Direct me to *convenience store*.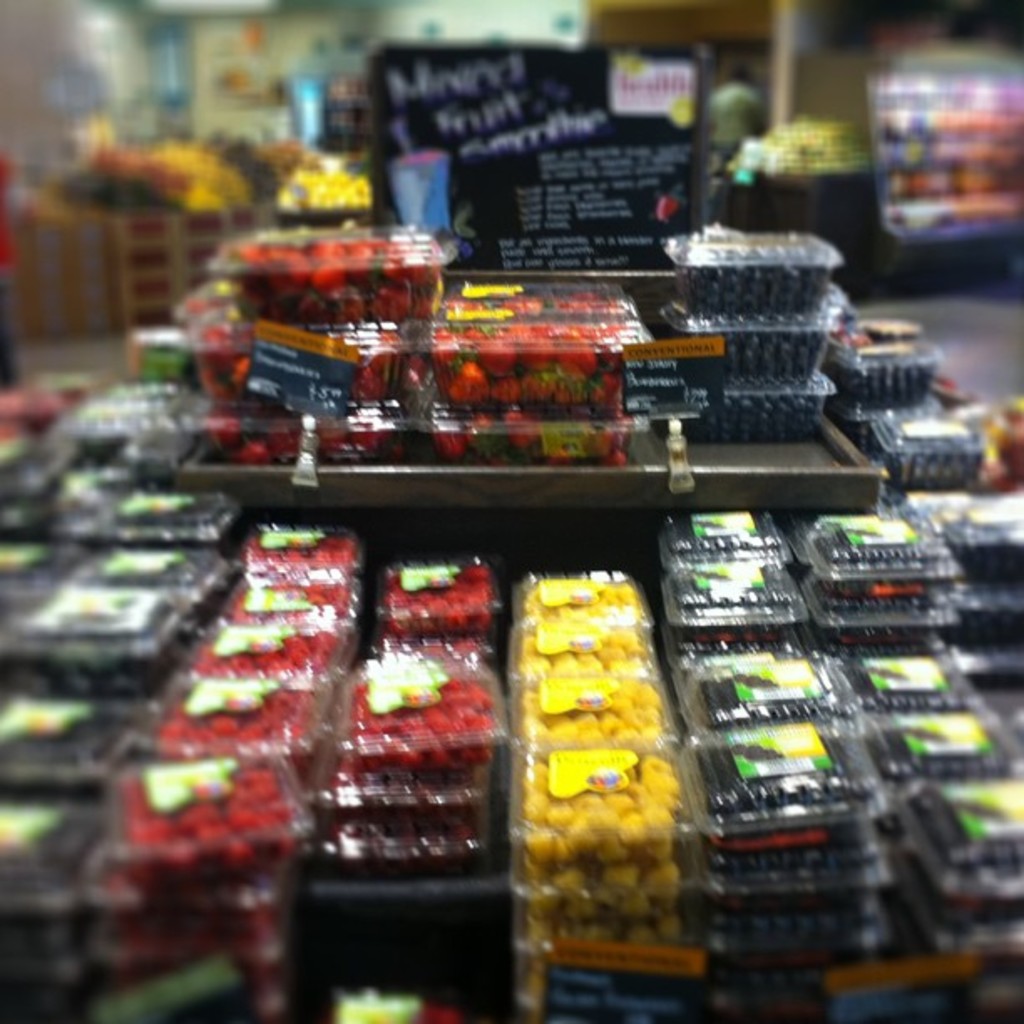
Direction: {"left": 13, "top": 89, "right": 1023, "bottom": 1017}.
